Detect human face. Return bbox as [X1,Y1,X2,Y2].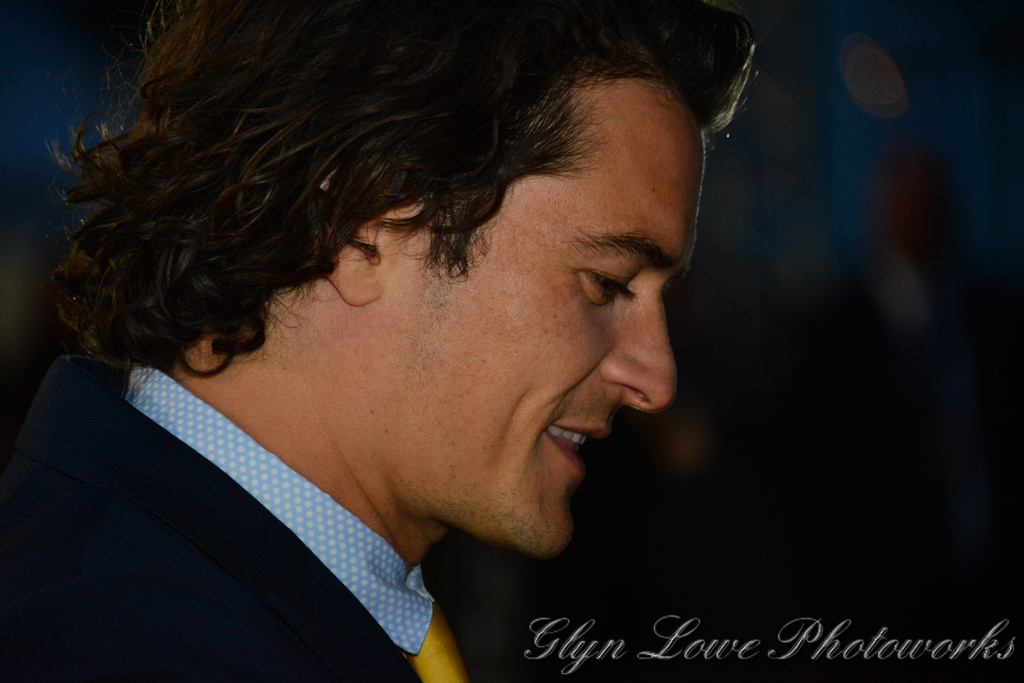
[397,90,707,562].
